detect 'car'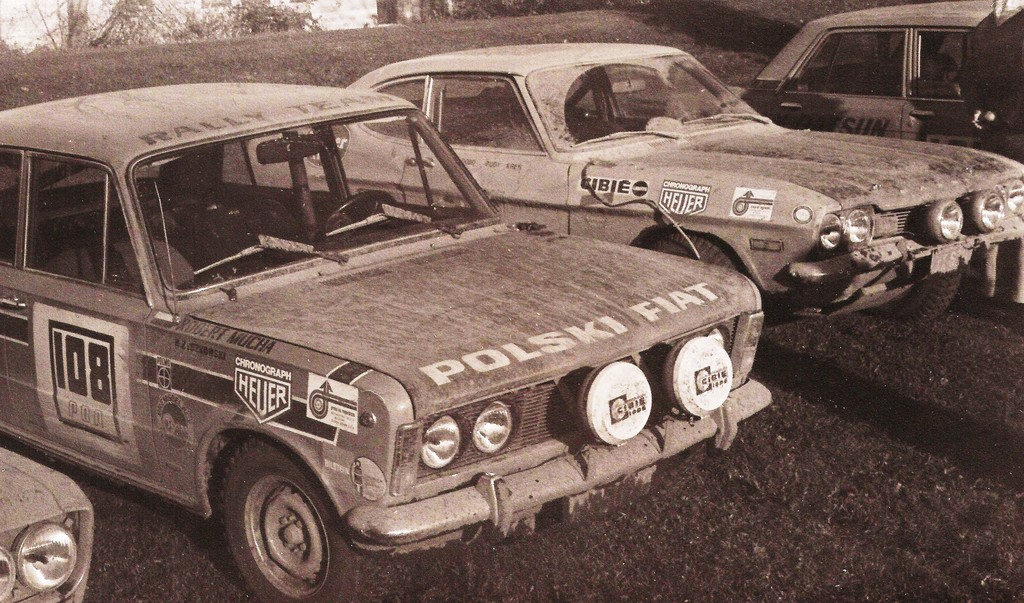
bbox(0, 435, 124, 602)
